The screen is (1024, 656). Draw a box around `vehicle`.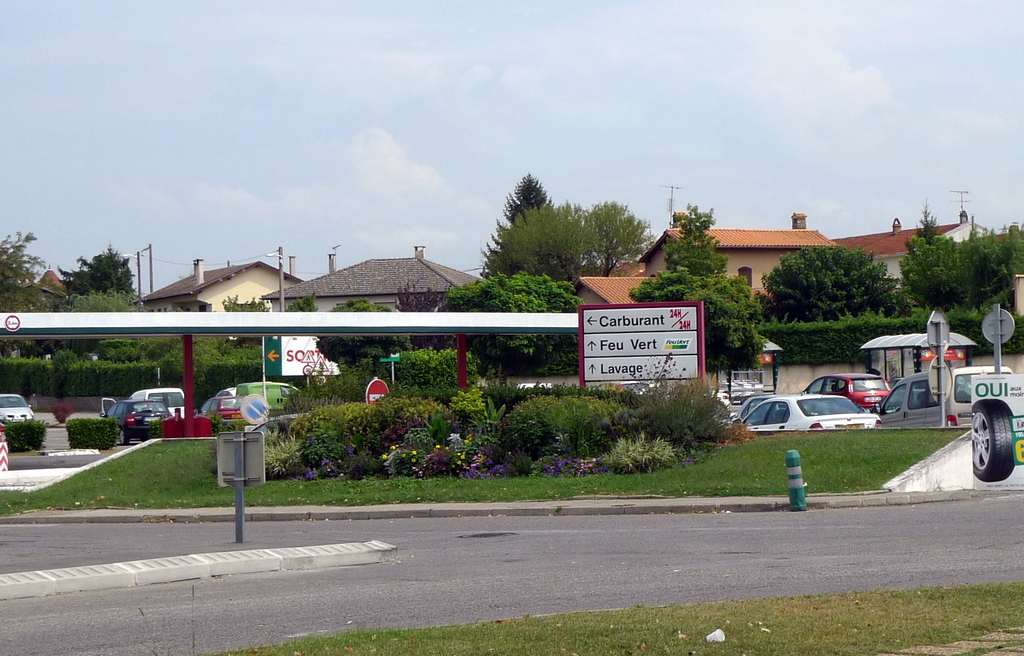
x1=800 y1=370 x2=888 y2=409.
